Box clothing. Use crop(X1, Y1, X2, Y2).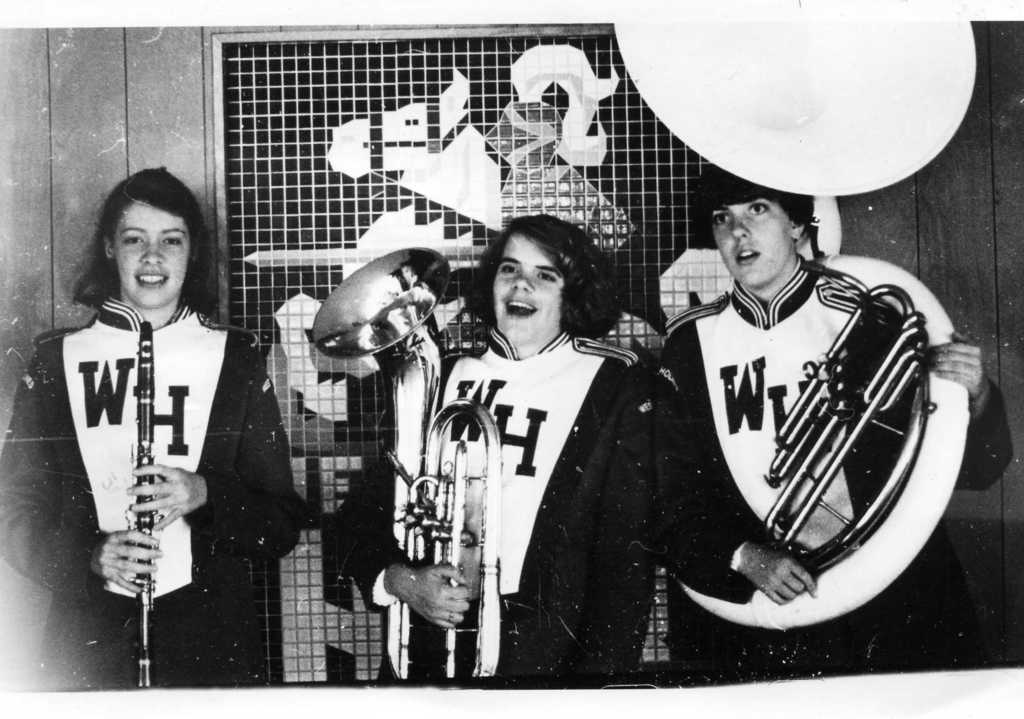
crop(0, 295, 307, 690).
